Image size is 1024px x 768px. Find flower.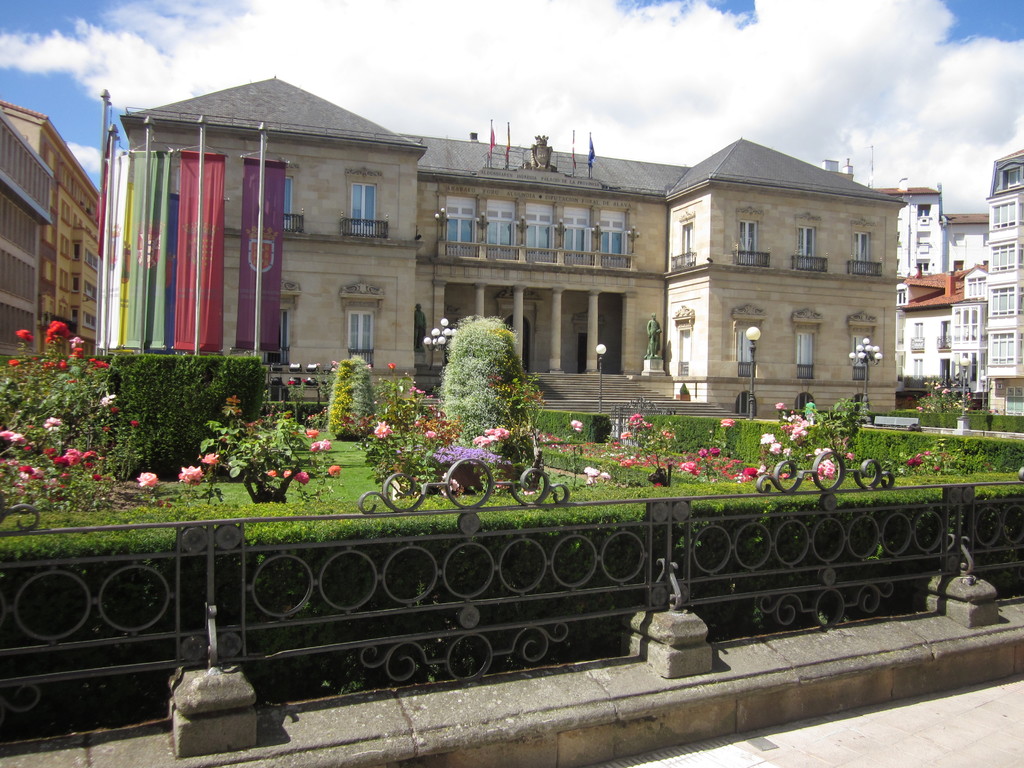
63,446,81,466.
